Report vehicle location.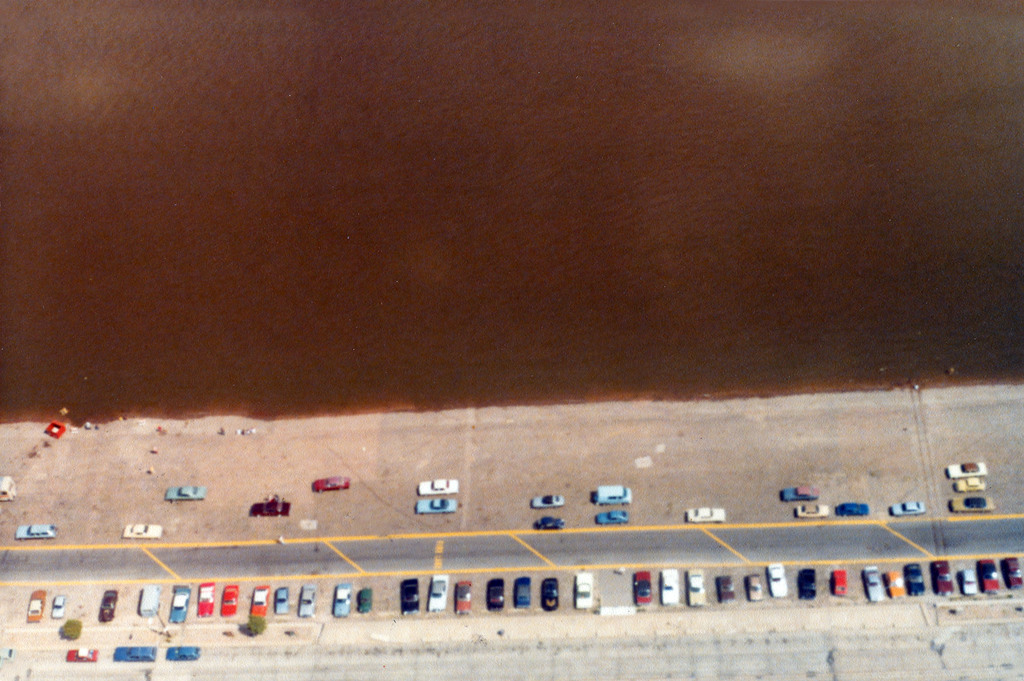
Report: 14:520:60:540.
